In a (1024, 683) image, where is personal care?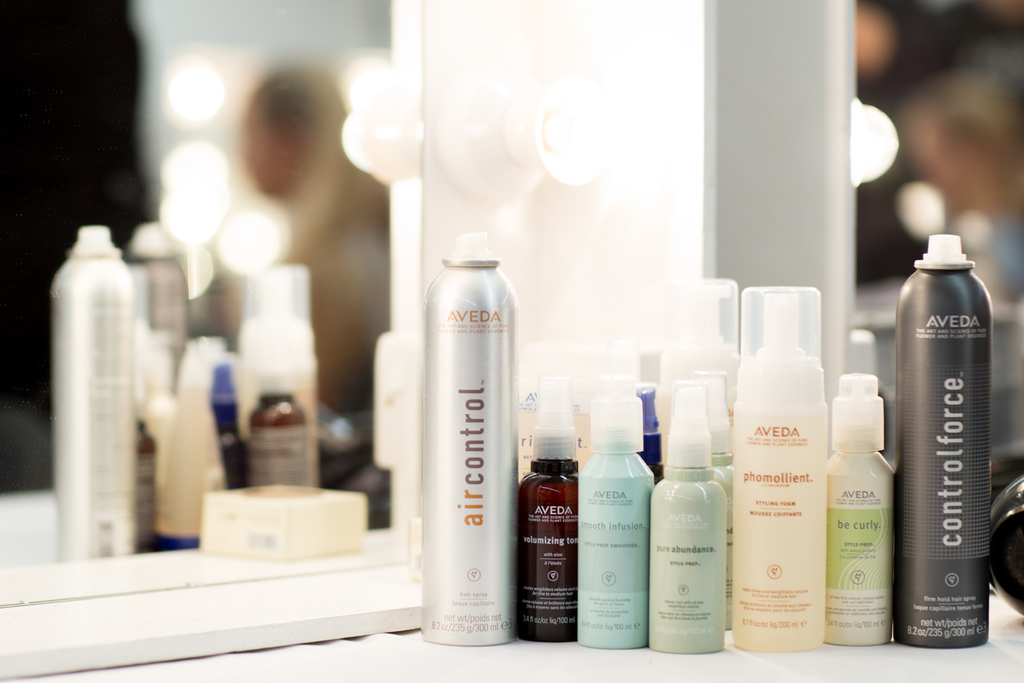
region(826, 372, 893, 643).
